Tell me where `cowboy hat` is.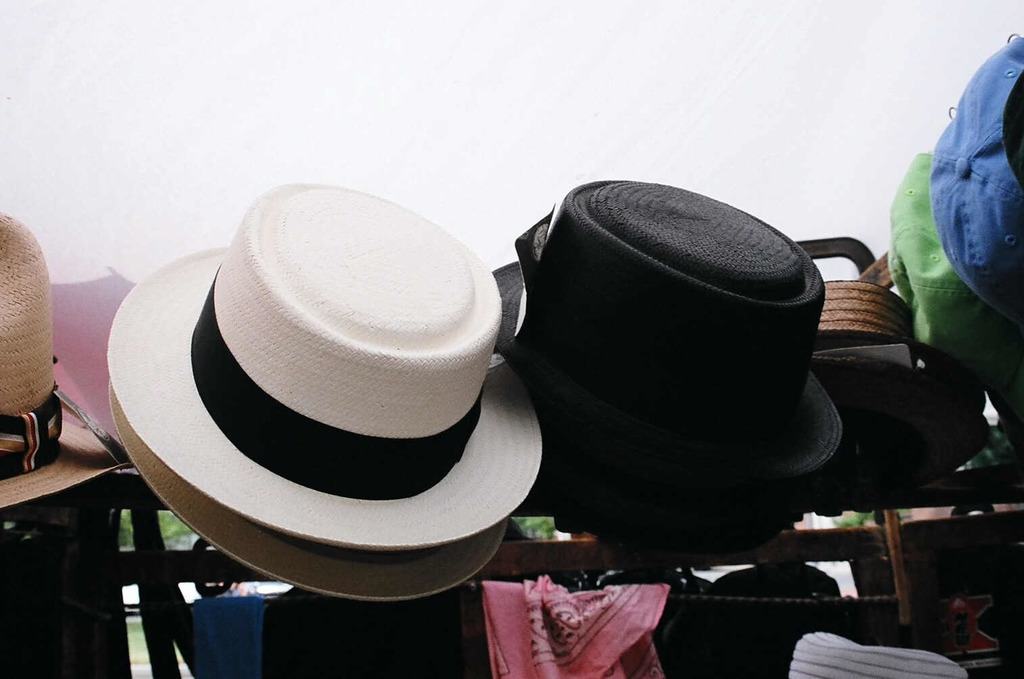
`cowboy hat` is at l=488, t=175, r=848, b=486.
